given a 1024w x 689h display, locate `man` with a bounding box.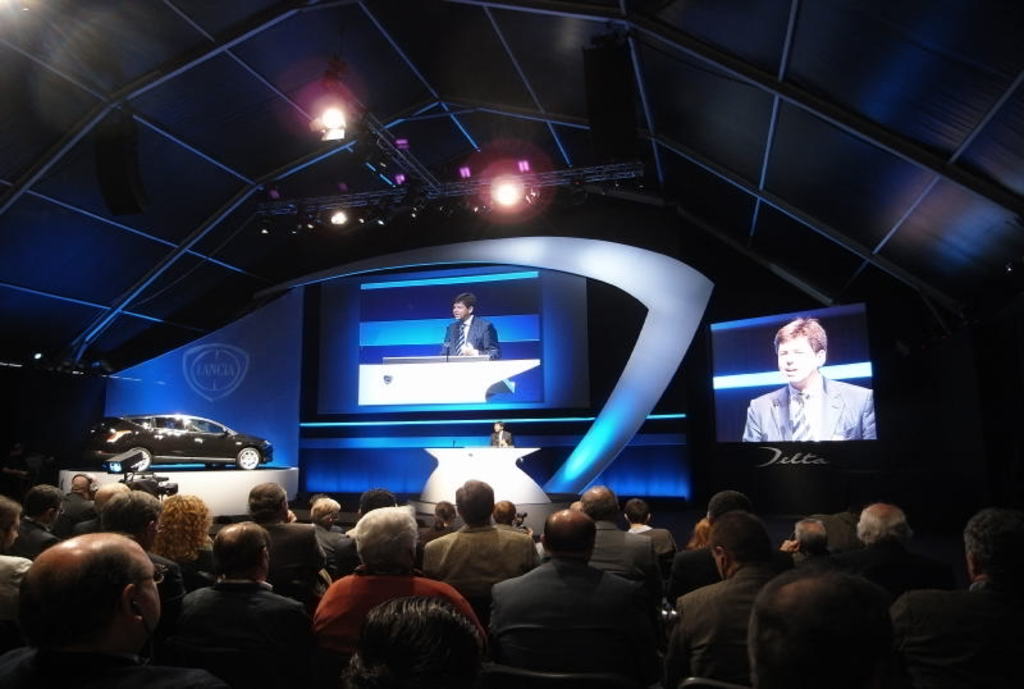
Located: (466,514,680,676).
